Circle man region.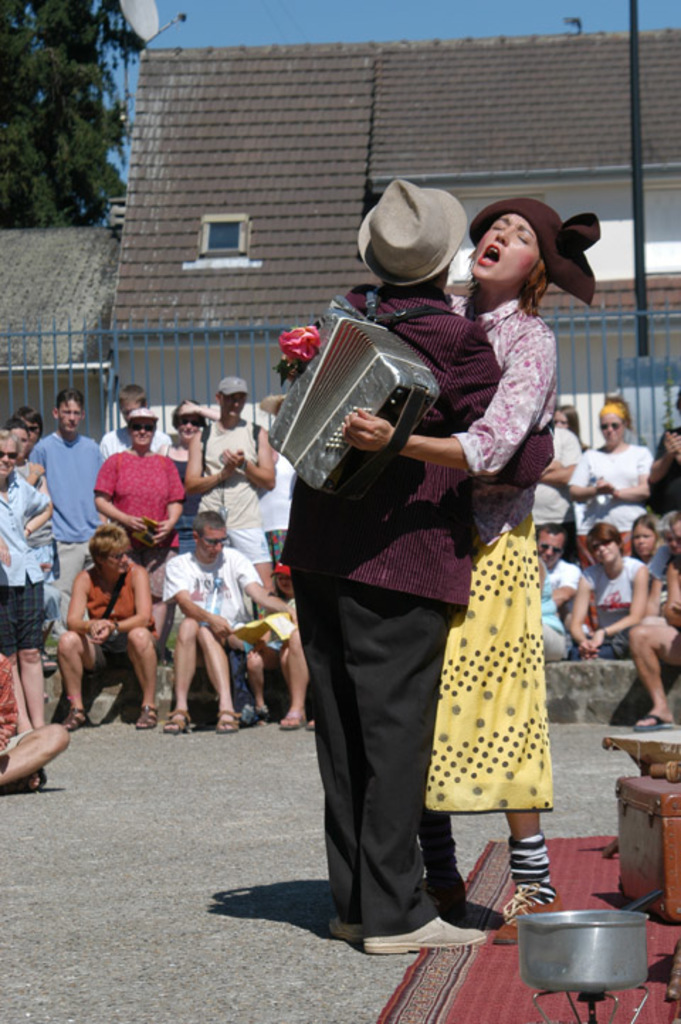
Region: locate(524, 407, 580, 581).
